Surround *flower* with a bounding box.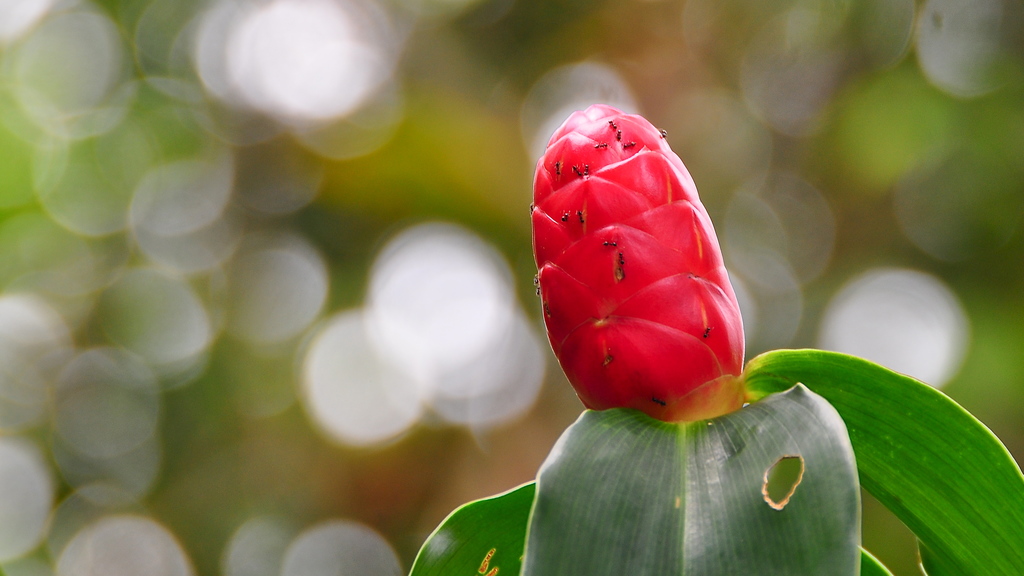
[left=530, top=130, right=742, bottom=419].
